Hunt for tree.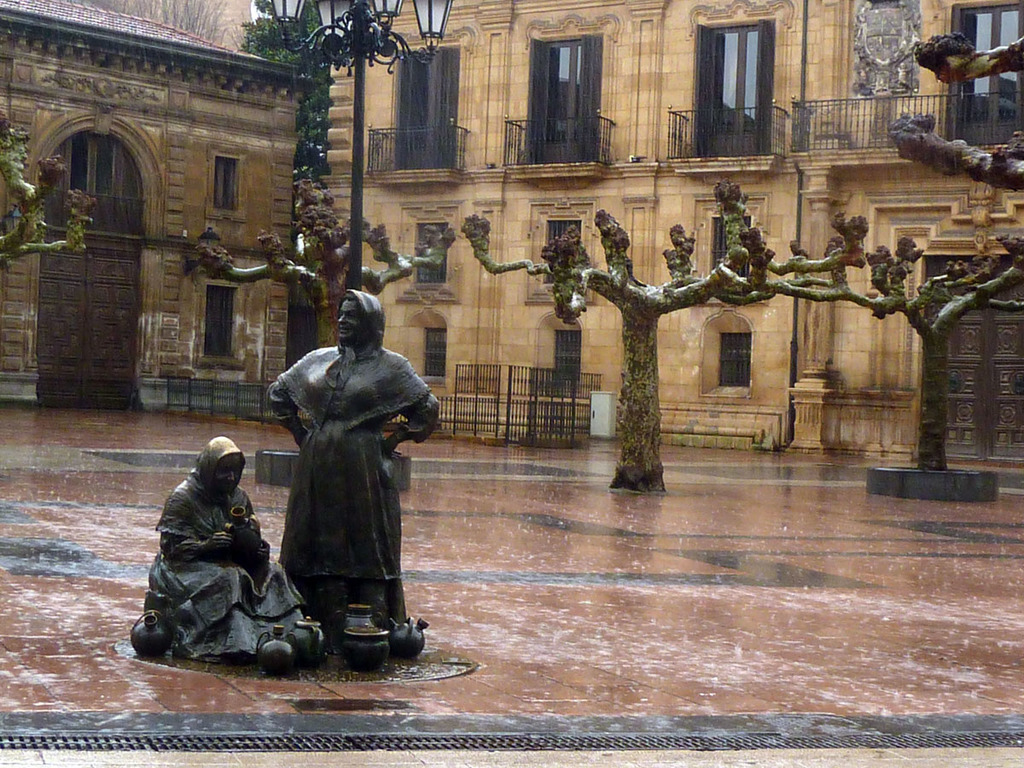
Hunted down at 0,108,86,257.
